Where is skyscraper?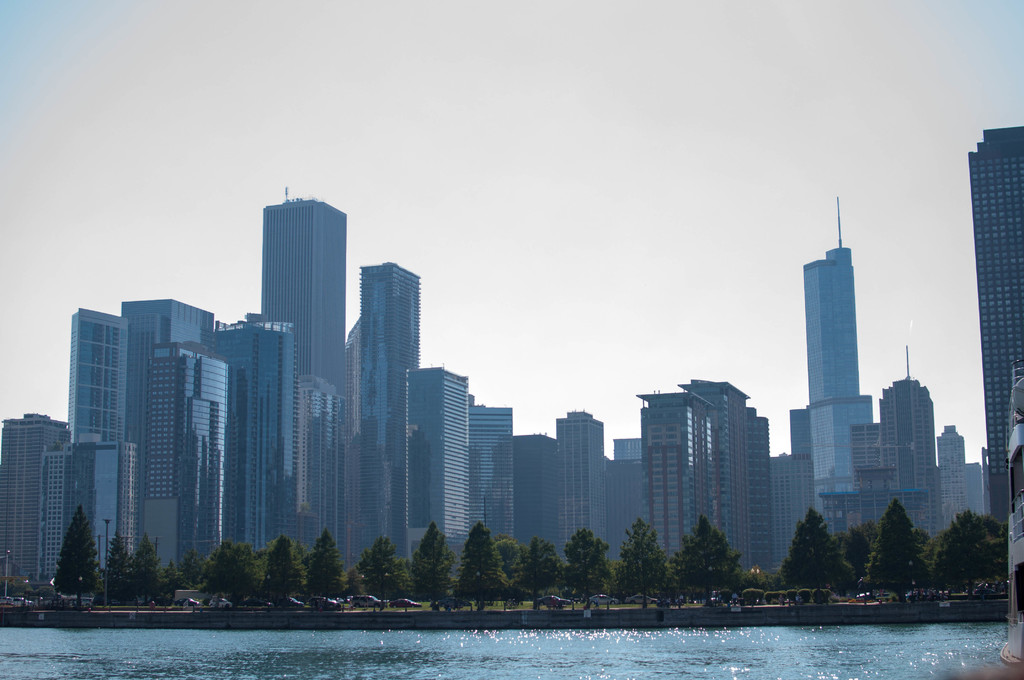
detection(550, 409, 608, 553).
